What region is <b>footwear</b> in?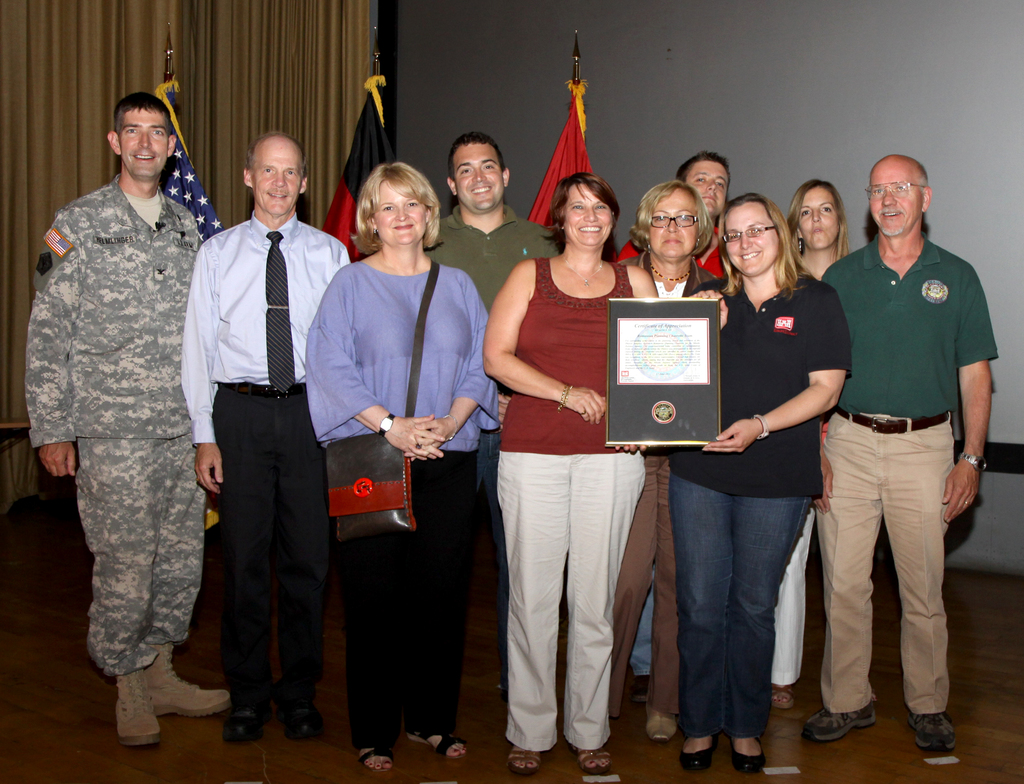
detection(678, 735, 723, 771).
